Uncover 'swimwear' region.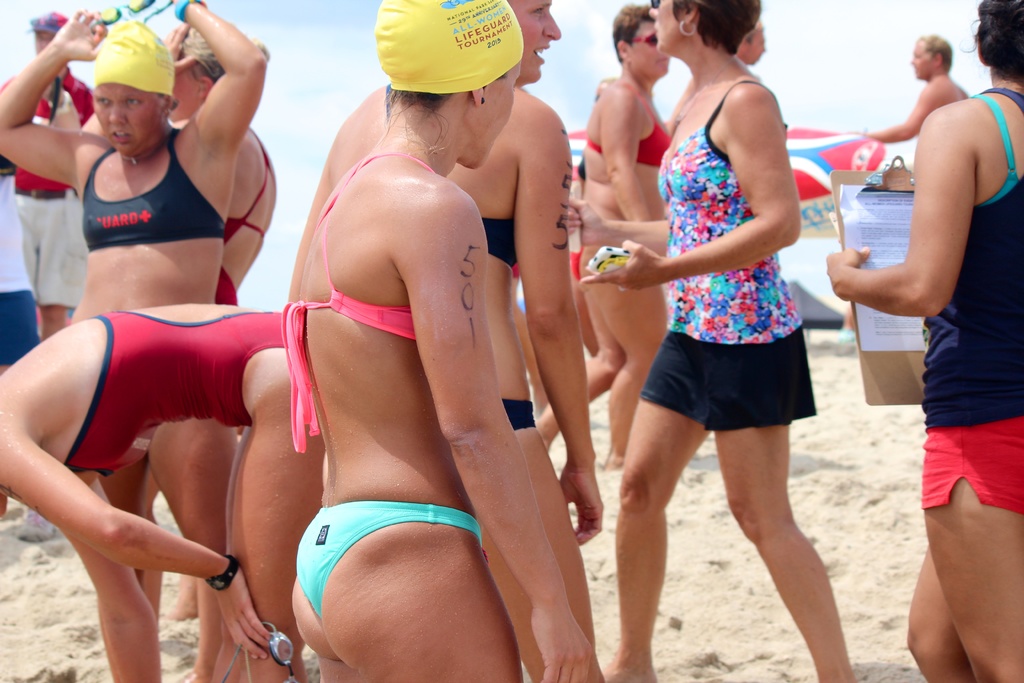
Uncovered: [283, 147, 433, 454].
